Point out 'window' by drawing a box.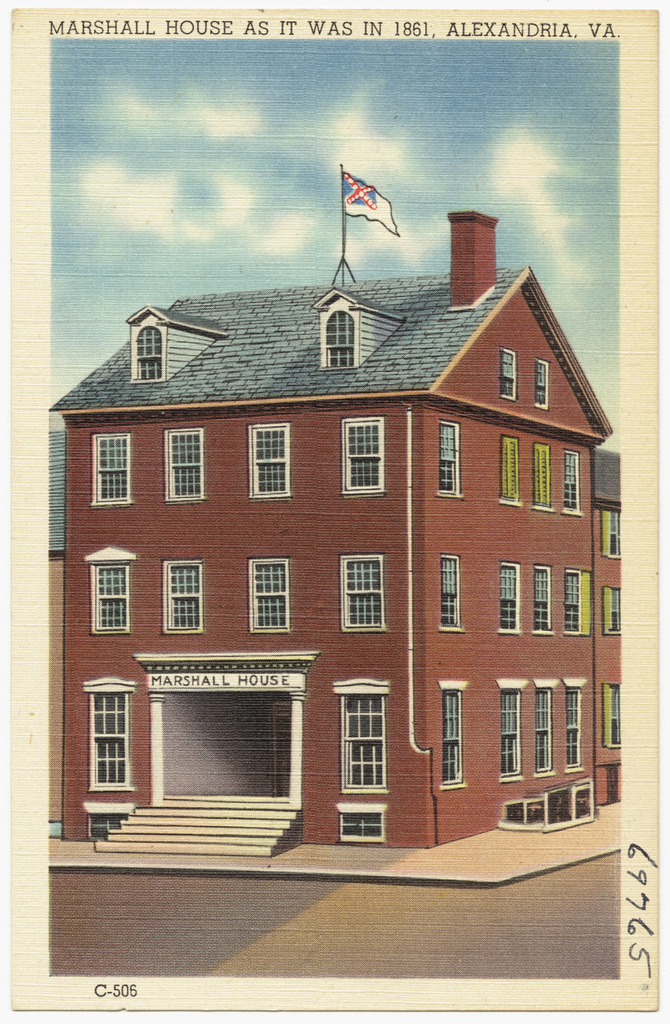
<bbox>80, 419, 130, 509</bbox>.
